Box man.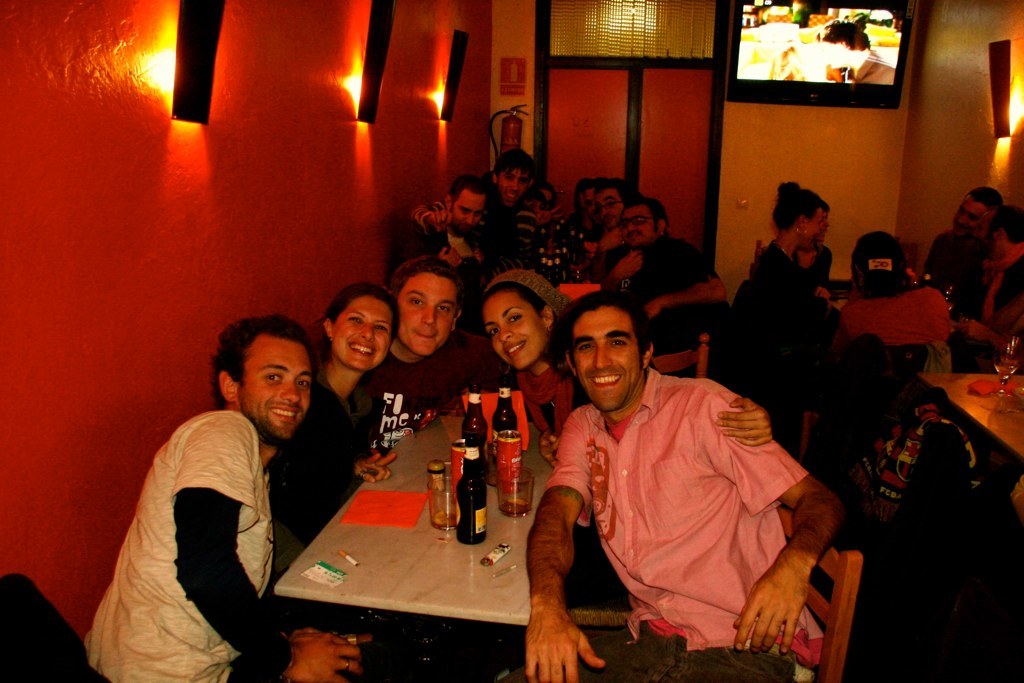
(x1=918, y1=182, x2=1009, y2=313).
